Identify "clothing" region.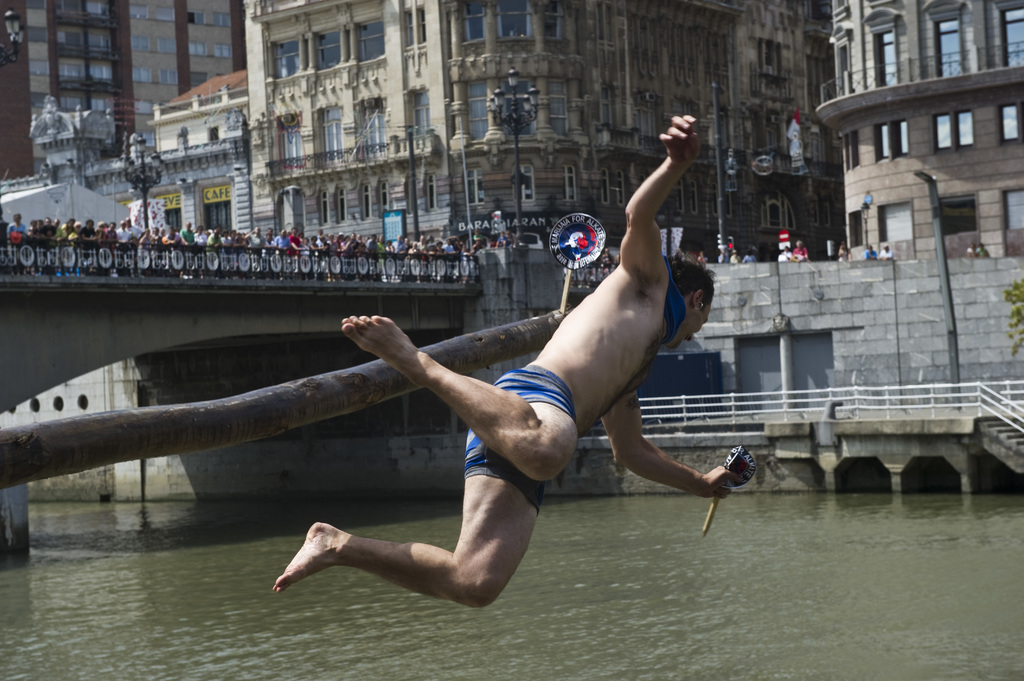
Region: [left=743, top=253, right=753, bottom=264].
